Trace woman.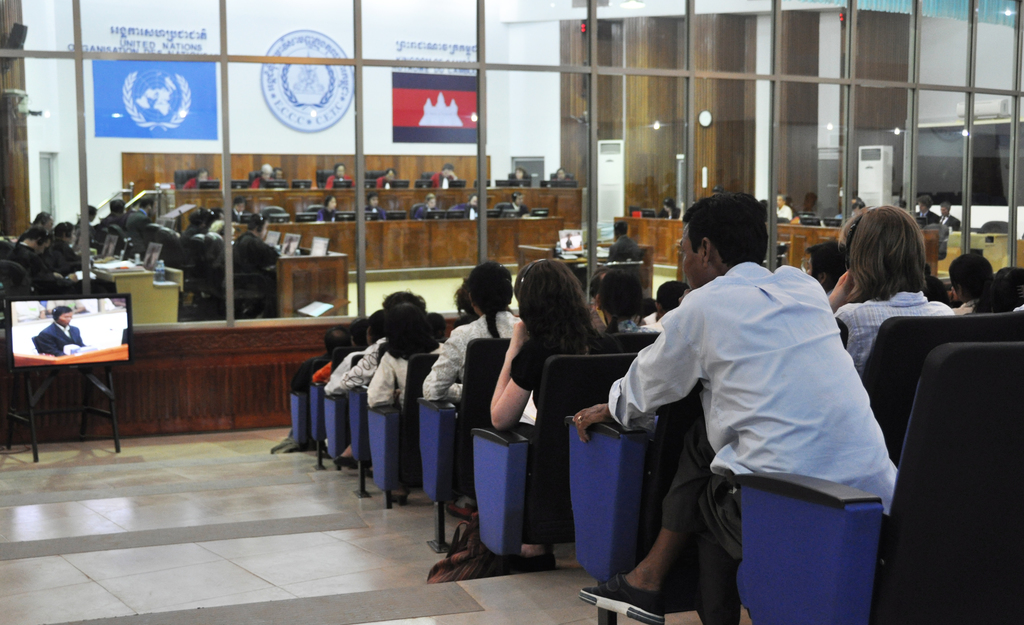
Traced to {"left": 964, "top": 262, "right": 1023, "bottom": 318}.
